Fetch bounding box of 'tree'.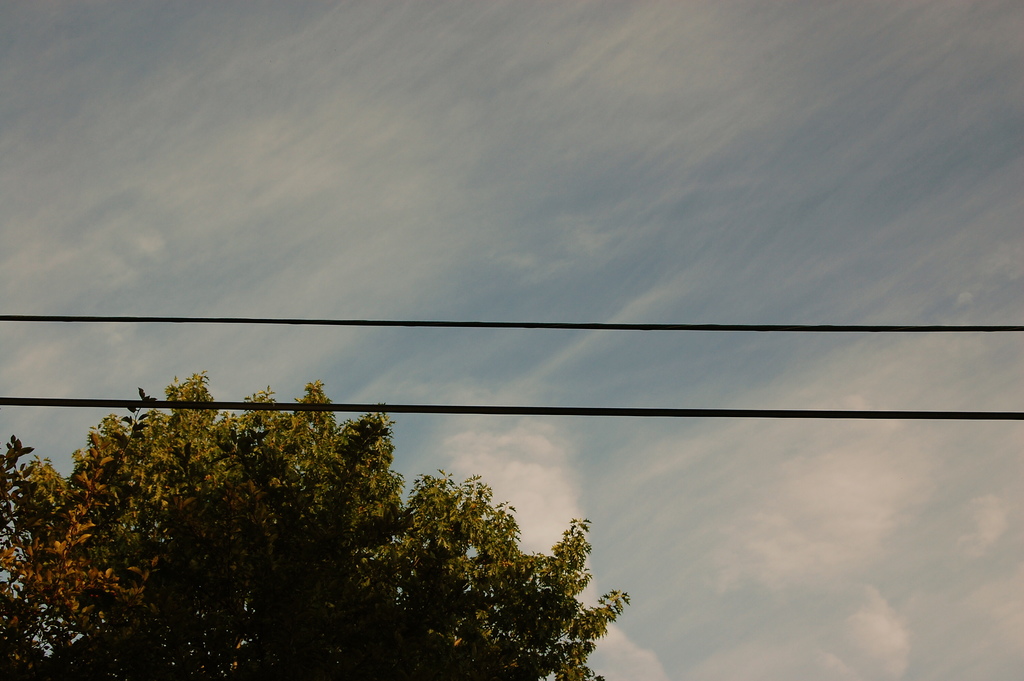
Bbox: x1=0, y1=375, x2=631, y2=680.
